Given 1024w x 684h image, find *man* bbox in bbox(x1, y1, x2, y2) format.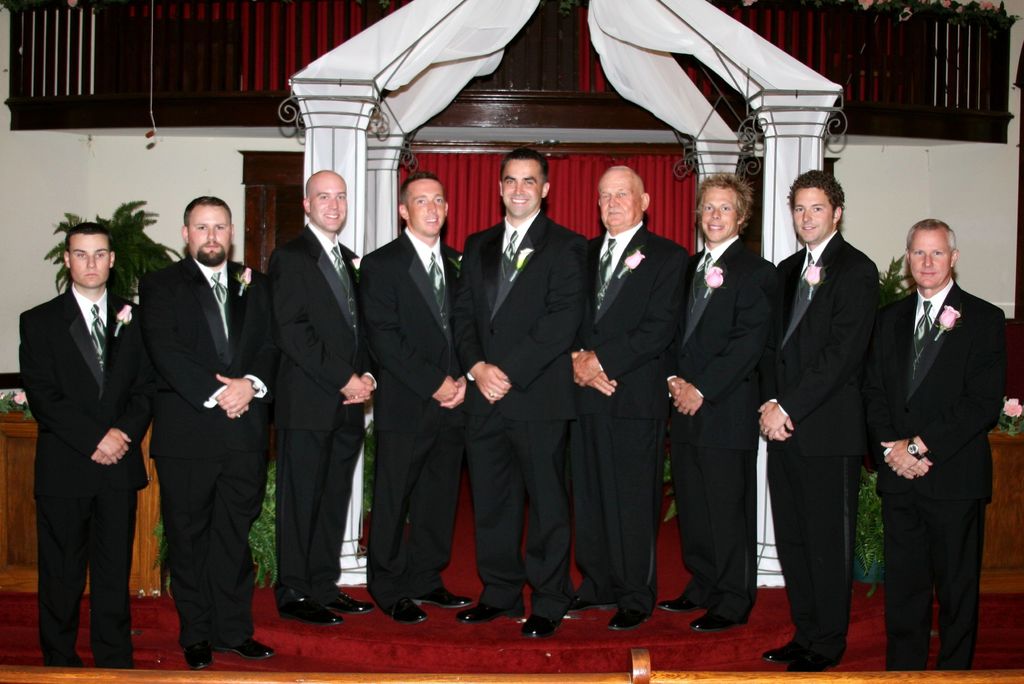
bbox(755, 167, 877, 672).
